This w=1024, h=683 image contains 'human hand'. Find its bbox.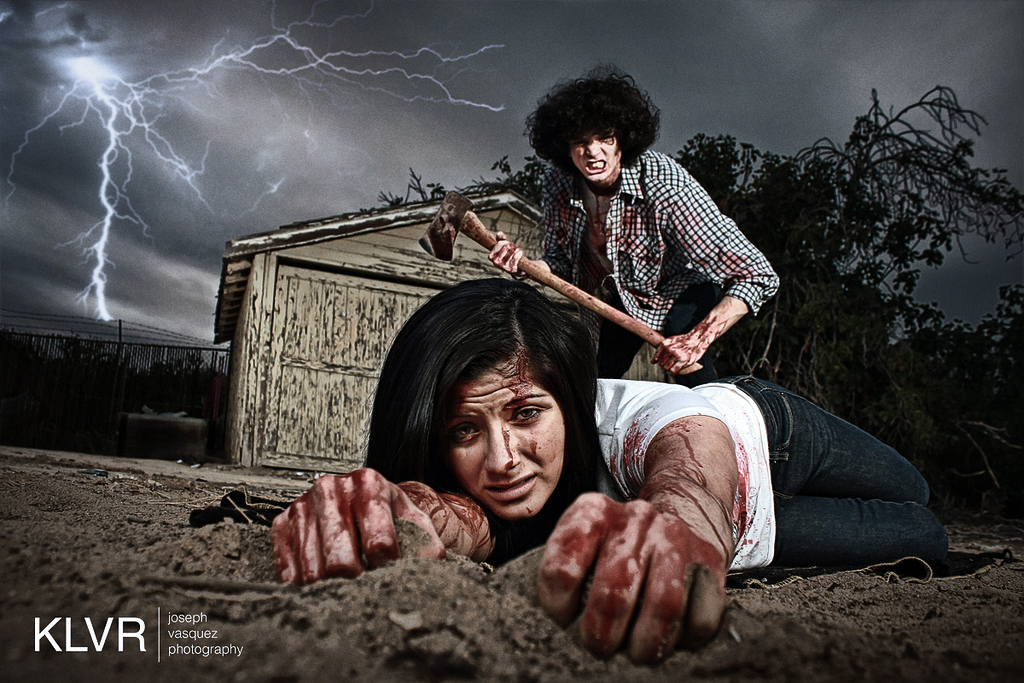
487 230 529 278.
